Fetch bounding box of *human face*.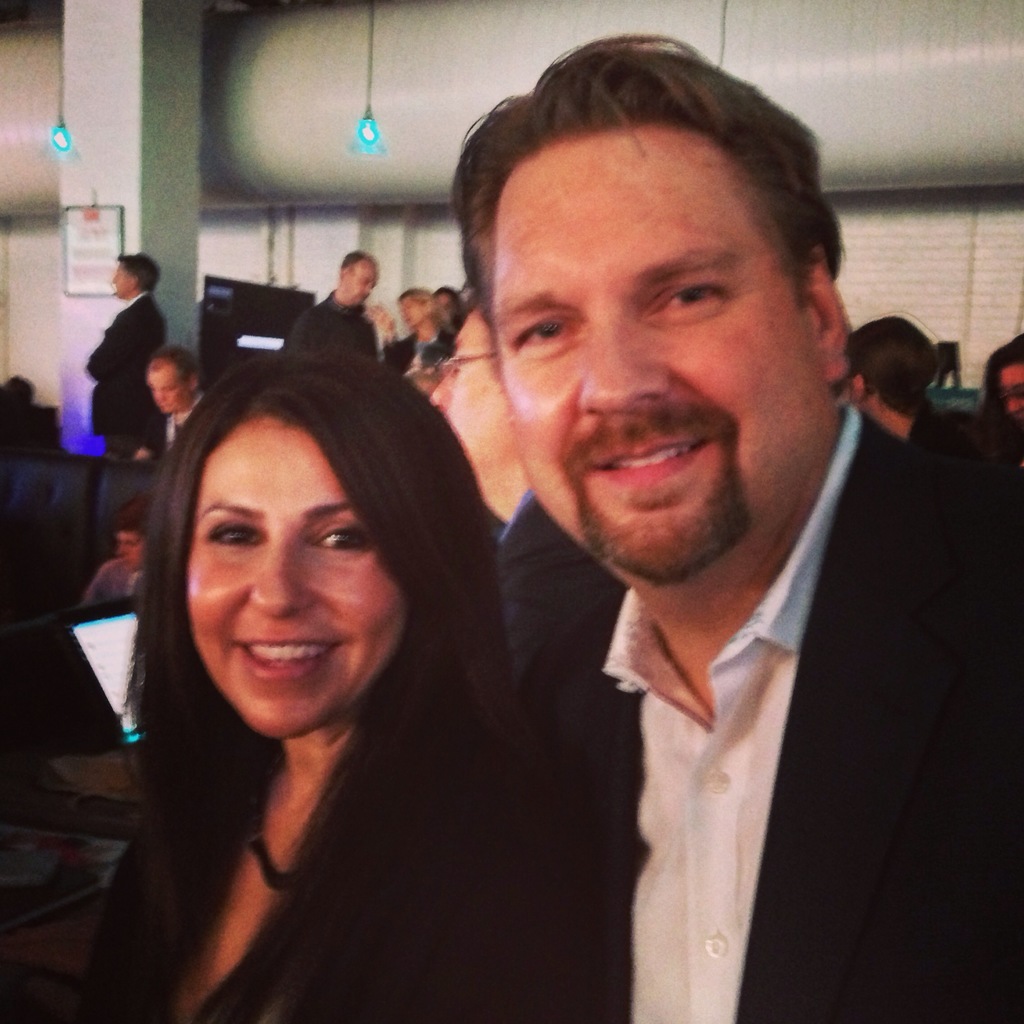
Bbox: BBox(188, 410, 403, 740).
